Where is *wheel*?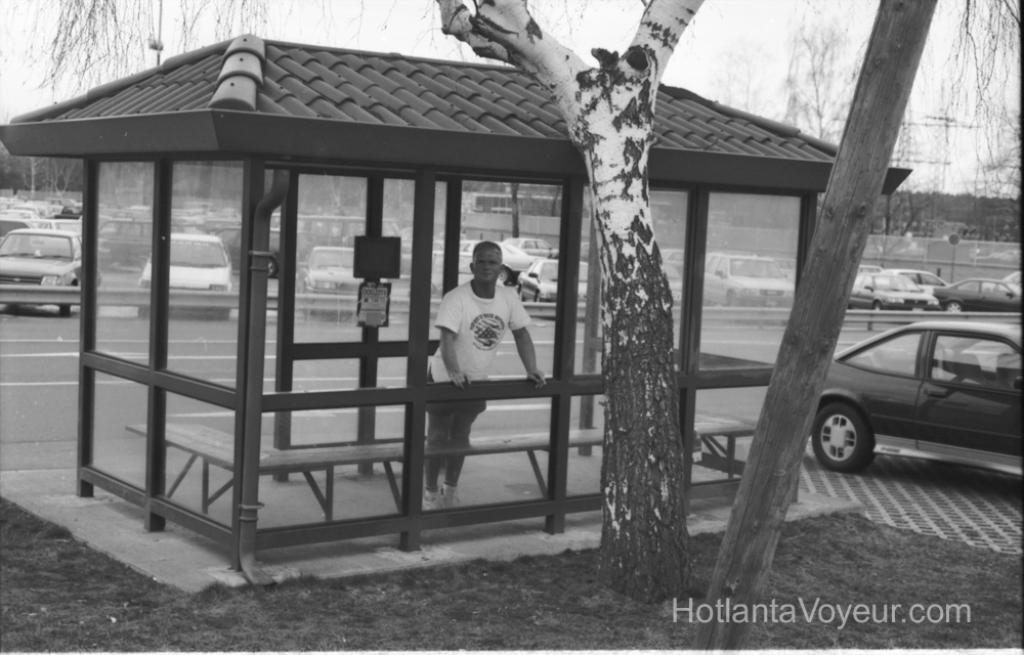
detection(519, 288, 525, 304).
